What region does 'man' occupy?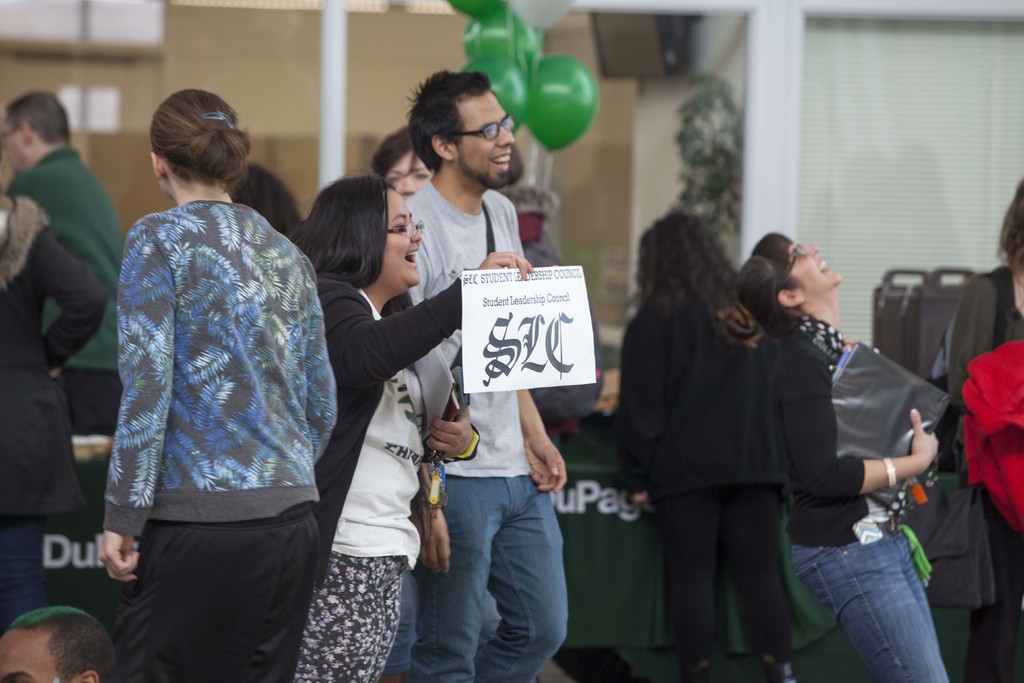
BBox(0, 94, 127, 438).
